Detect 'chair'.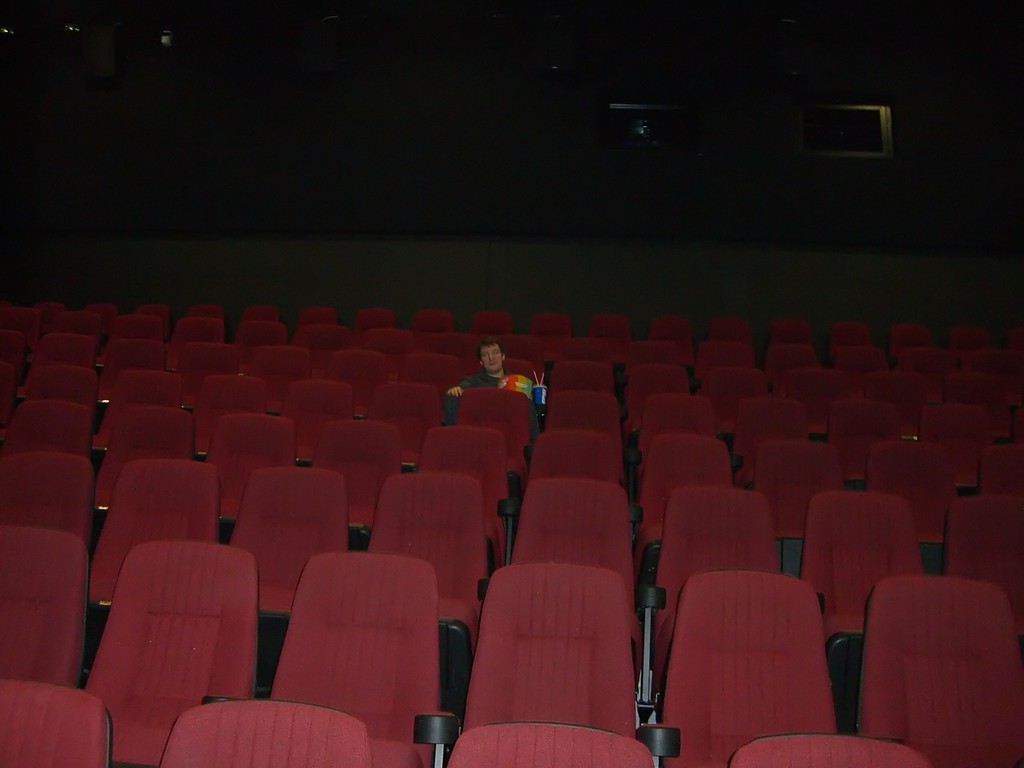
Detected at (x1=364, y1=471, x2=487, y2=660).
